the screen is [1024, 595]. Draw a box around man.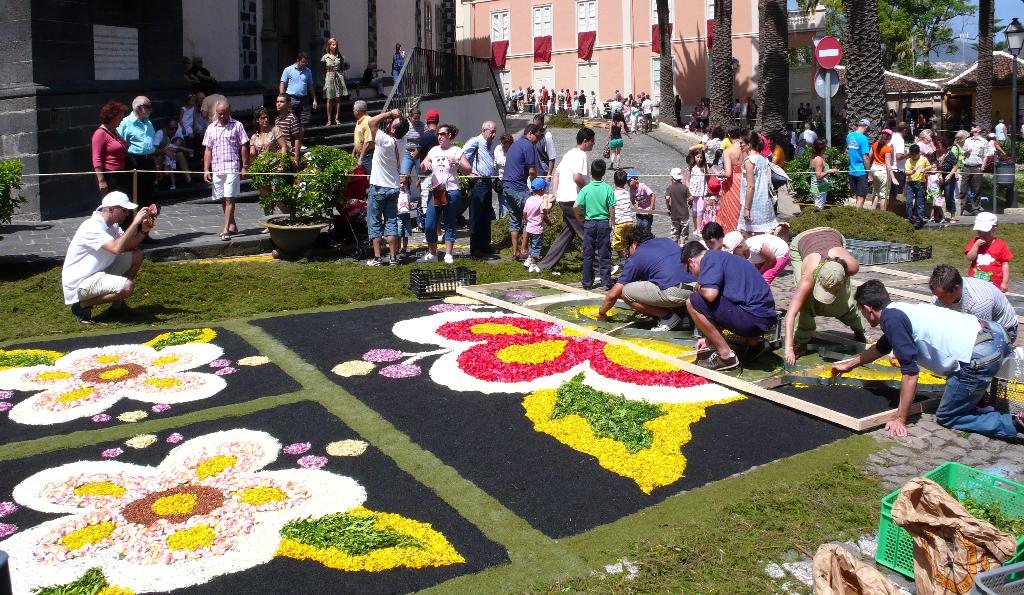
927 263 1017 345.
